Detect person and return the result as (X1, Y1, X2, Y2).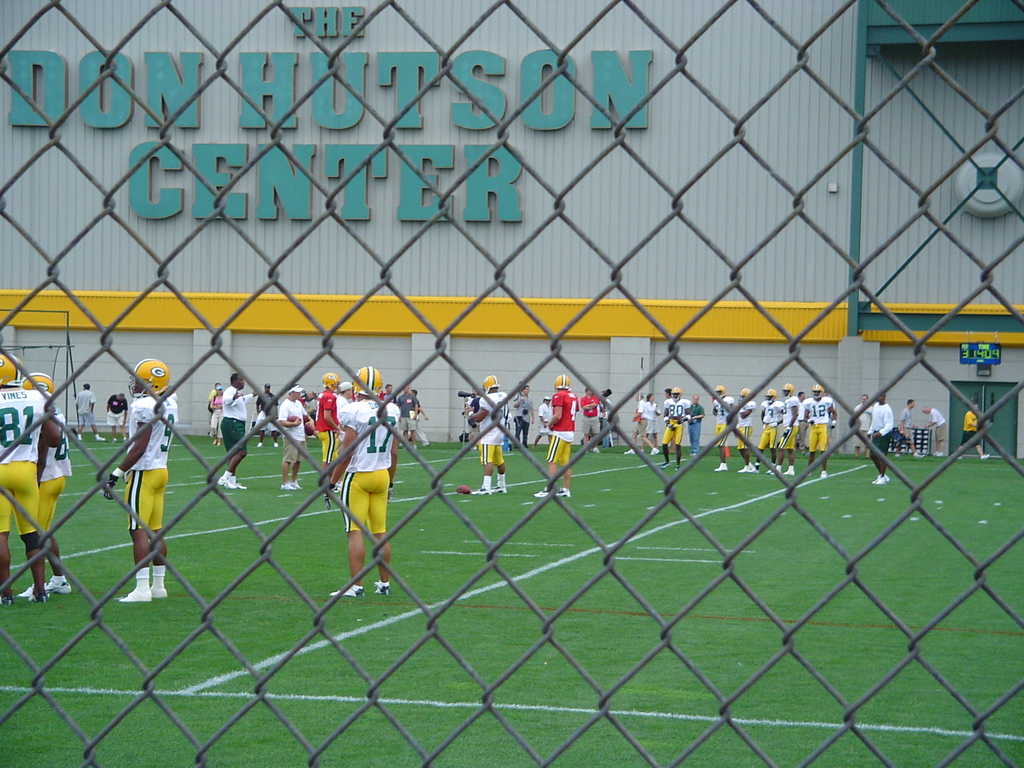
(957, 406, 991, 459).
